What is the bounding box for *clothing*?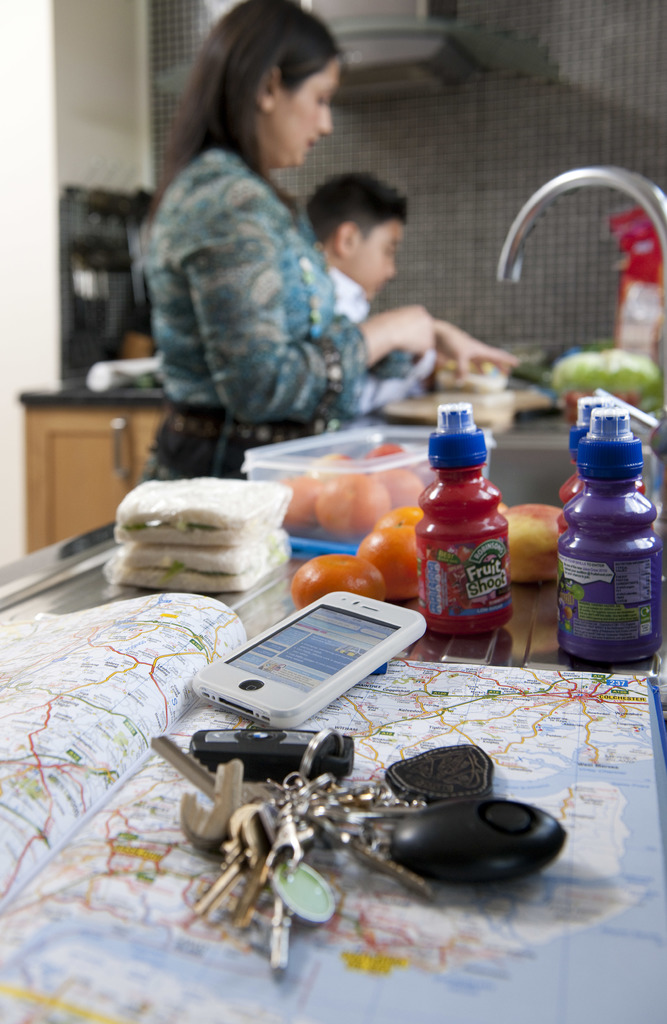
select_region(136, 154, 411, 484).
